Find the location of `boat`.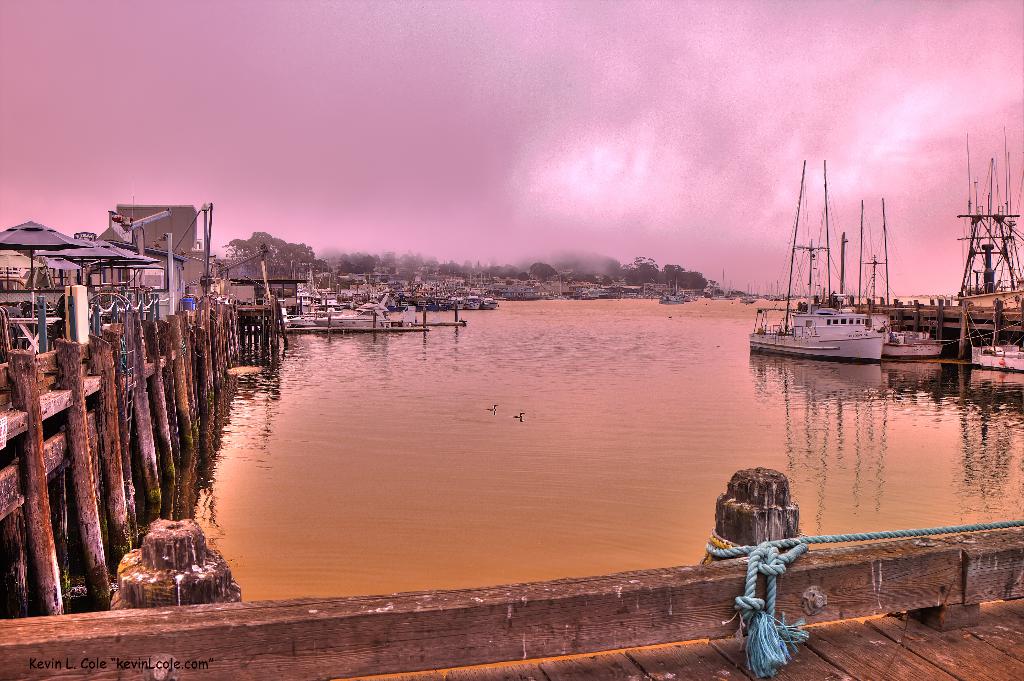
Location: [x1=445, y1=291, x2=466, y2=308].
